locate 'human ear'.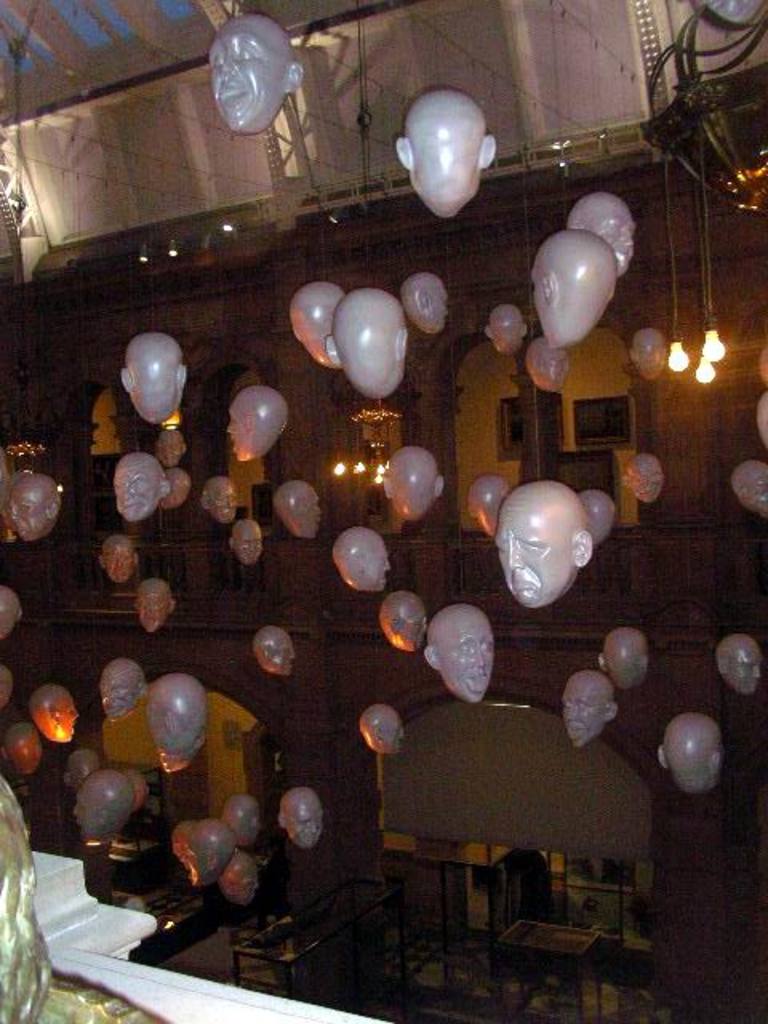
Bounding box: <bbox>574, 526, 590, 568</bbox>.
